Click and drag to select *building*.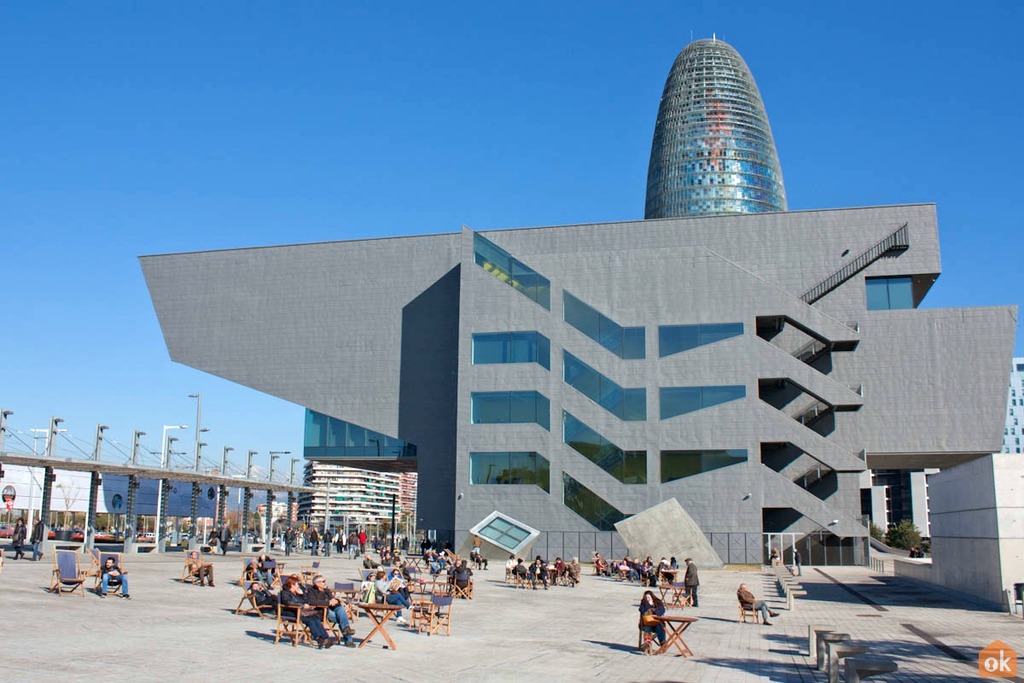
Selection: region(290, 400, 428, 551).
